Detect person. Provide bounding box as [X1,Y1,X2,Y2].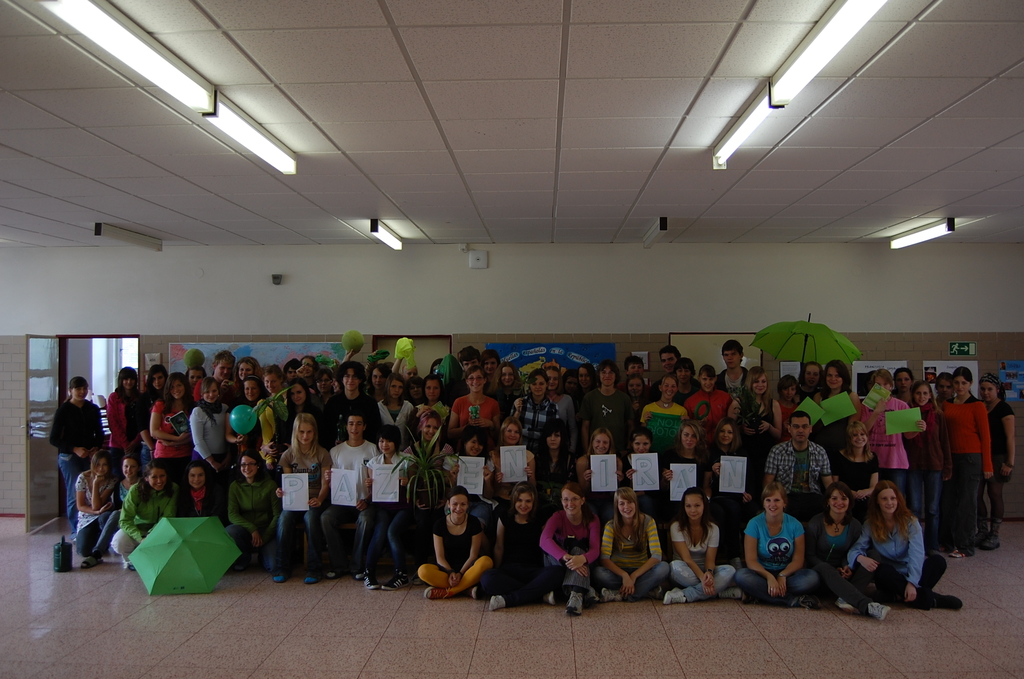
[902,377,952,554].
